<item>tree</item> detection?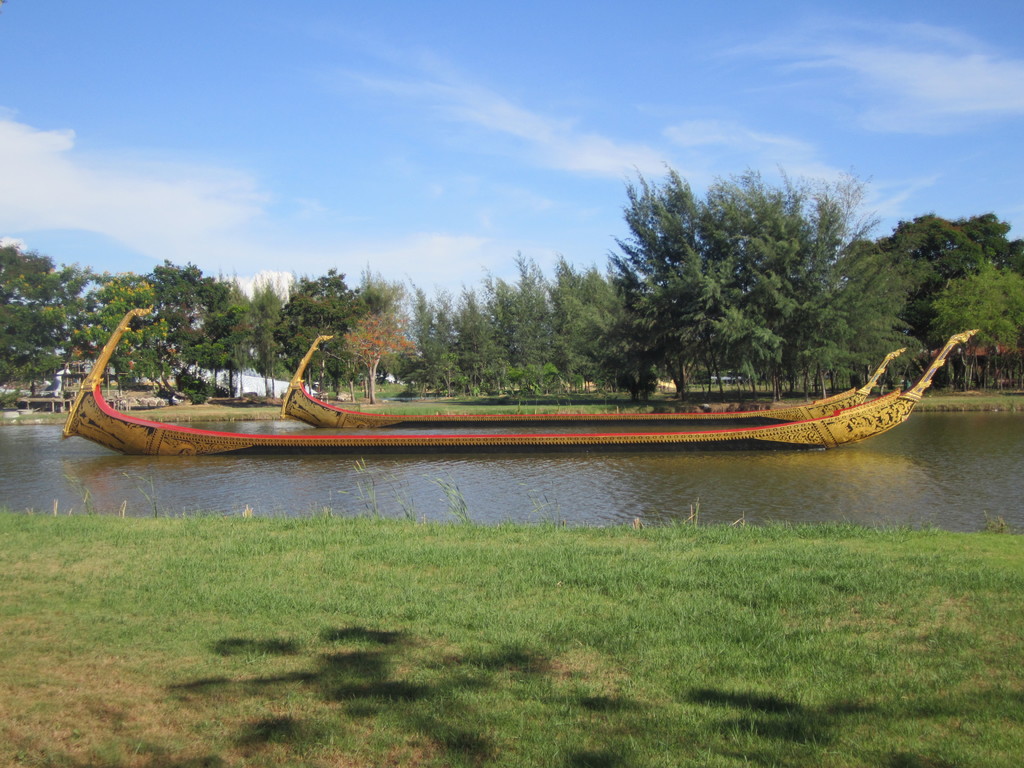
<box>932,253,1023,384</box>
